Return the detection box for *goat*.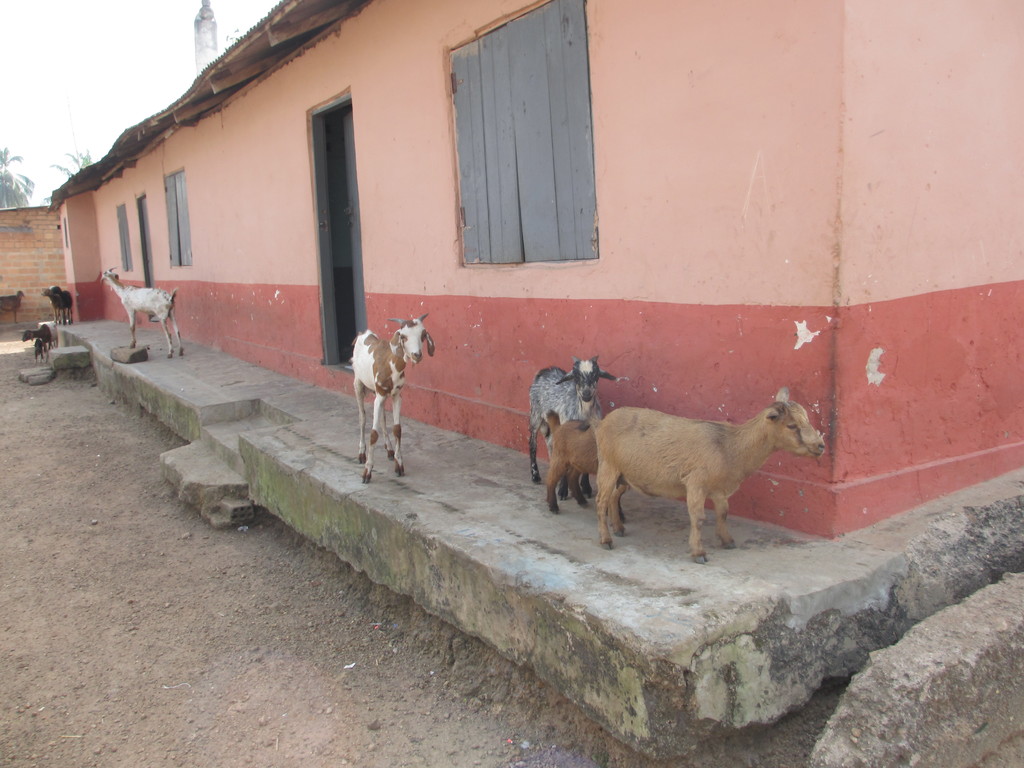
<region>539, 405, 595, 518</region>.
